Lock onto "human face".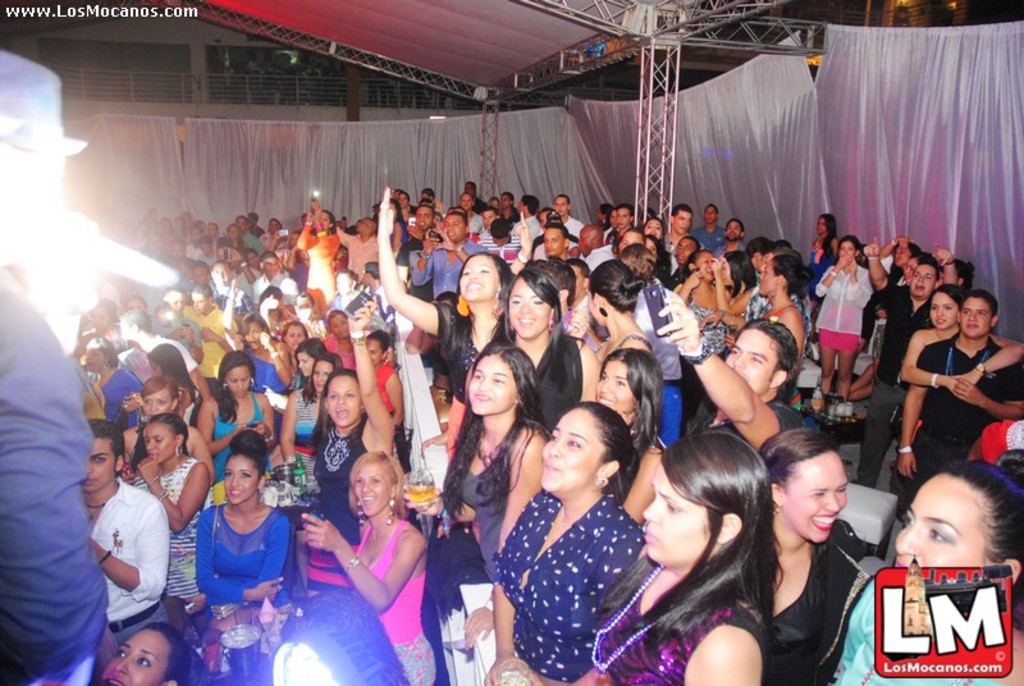
Locked: l=457, t=252, r=500, b=303.
